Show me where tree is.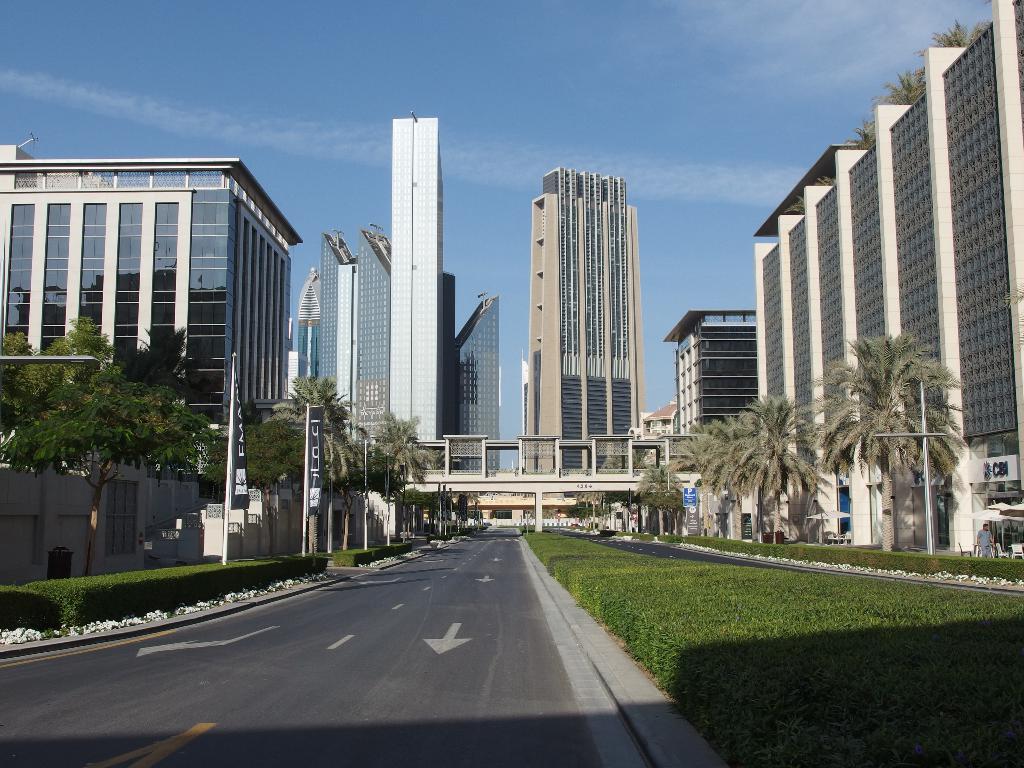
tree is at 815/296/972/543.
